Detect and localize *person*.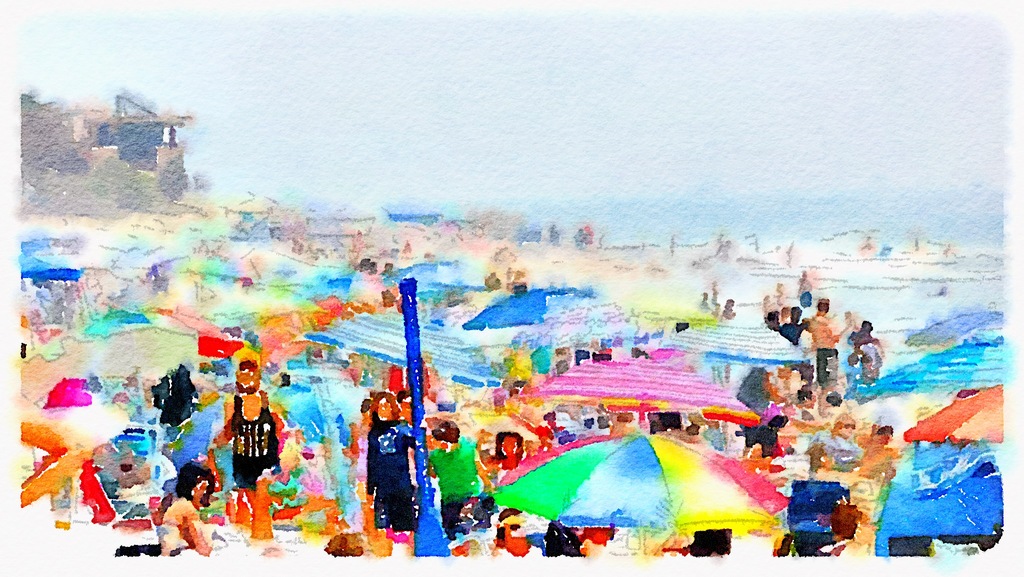
Localized at <region>806, 293, 860, 377</region>.
